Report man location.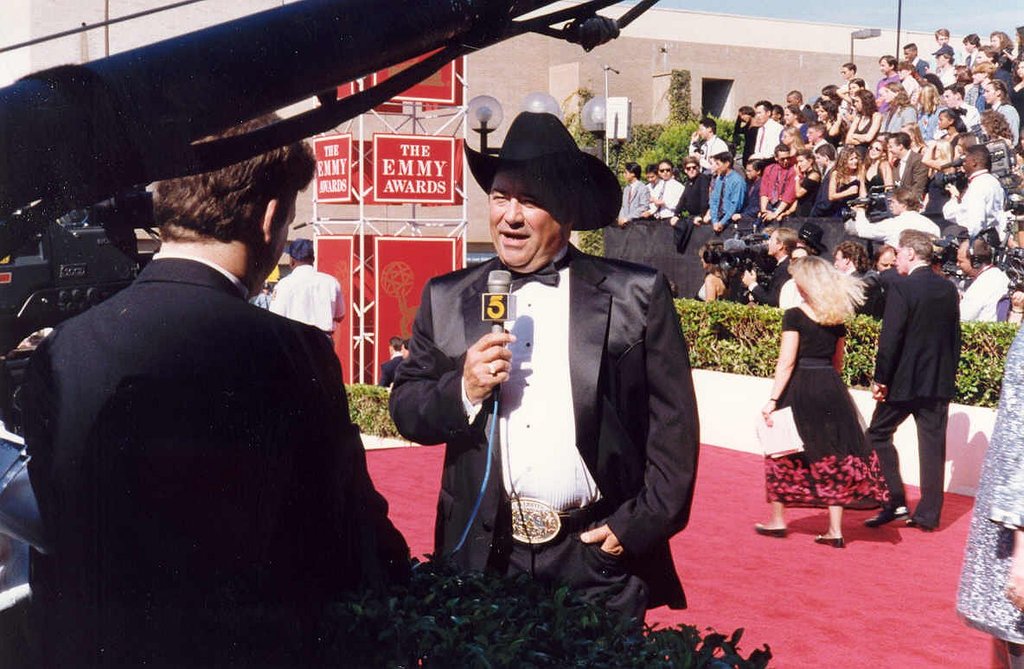
Report: <bbox>268, 243, 350, 345</bbox>.
